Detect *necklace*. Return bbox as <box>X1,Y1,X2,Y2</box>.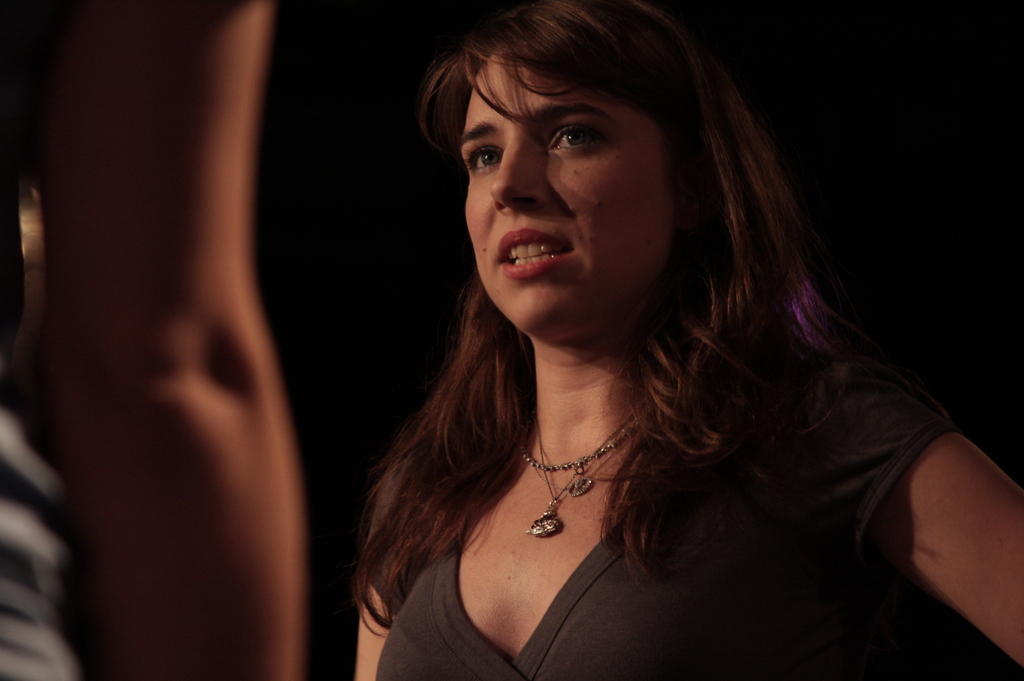
<box>535,438,630,494</box>.
